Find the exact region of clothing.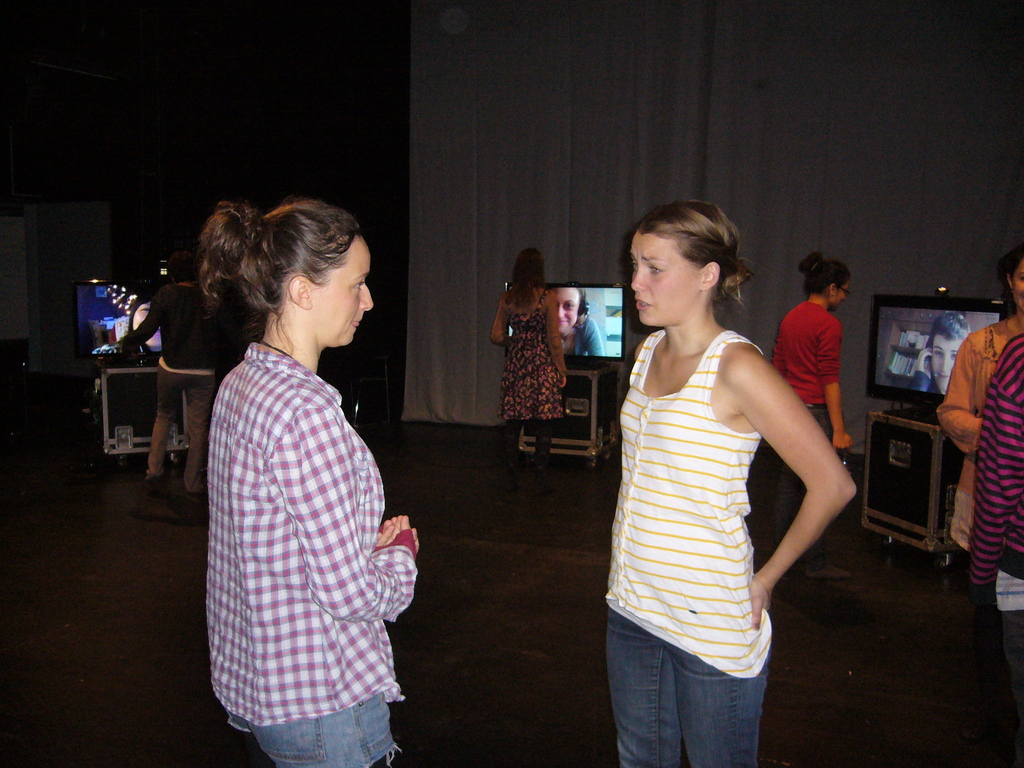
Exact region: {"x1": 120, "y1": 284, "x2": 229, "y2": 484}.
